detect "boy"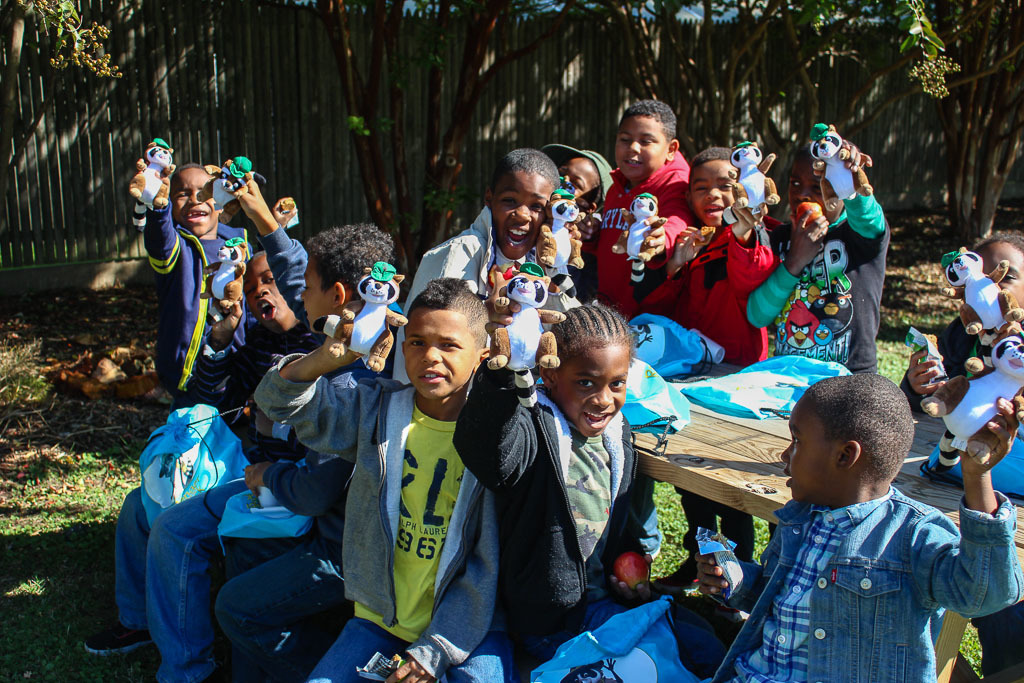
(546, 144, 612, 308)
